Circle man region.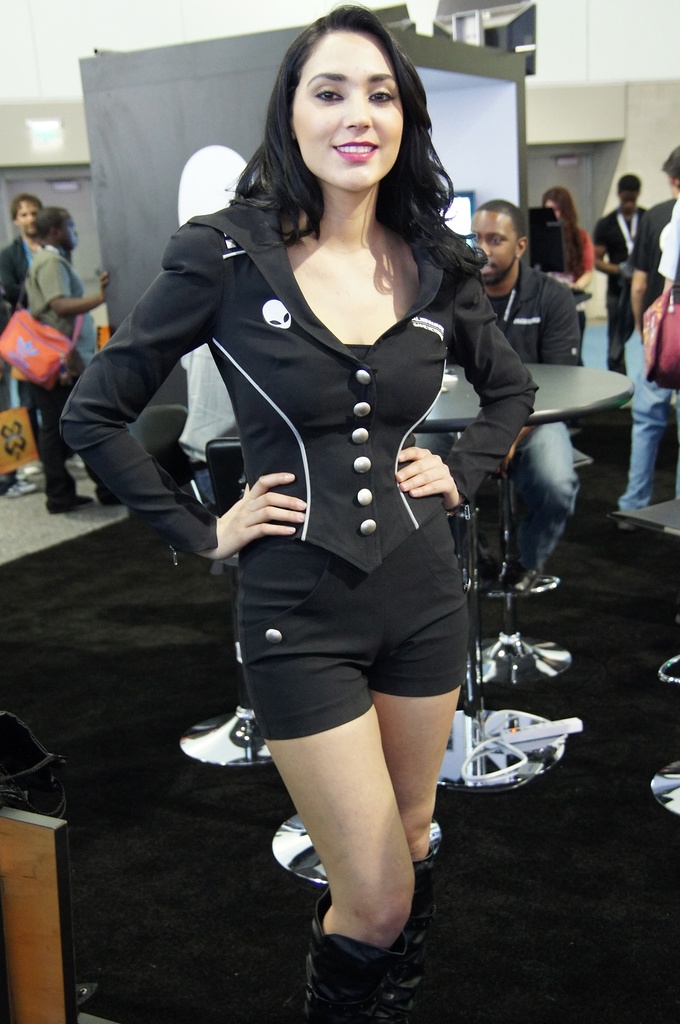
Region: (left=12, top=217, right=99, bottom=525).
